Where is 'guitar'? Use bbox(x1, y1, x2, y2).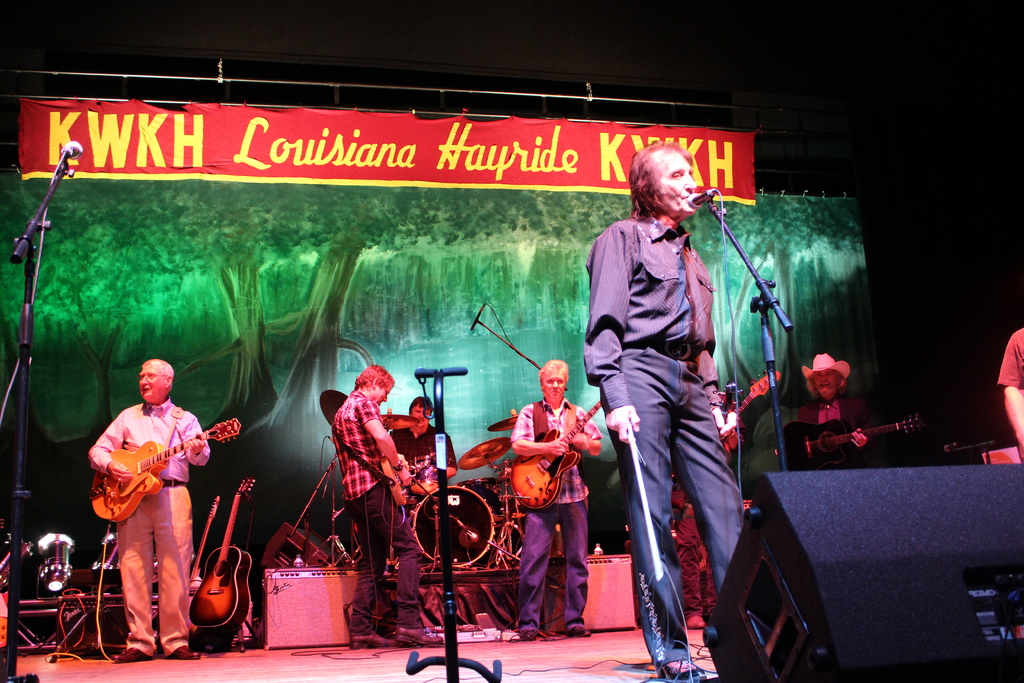
bbox(508, 397, 604, 511).
